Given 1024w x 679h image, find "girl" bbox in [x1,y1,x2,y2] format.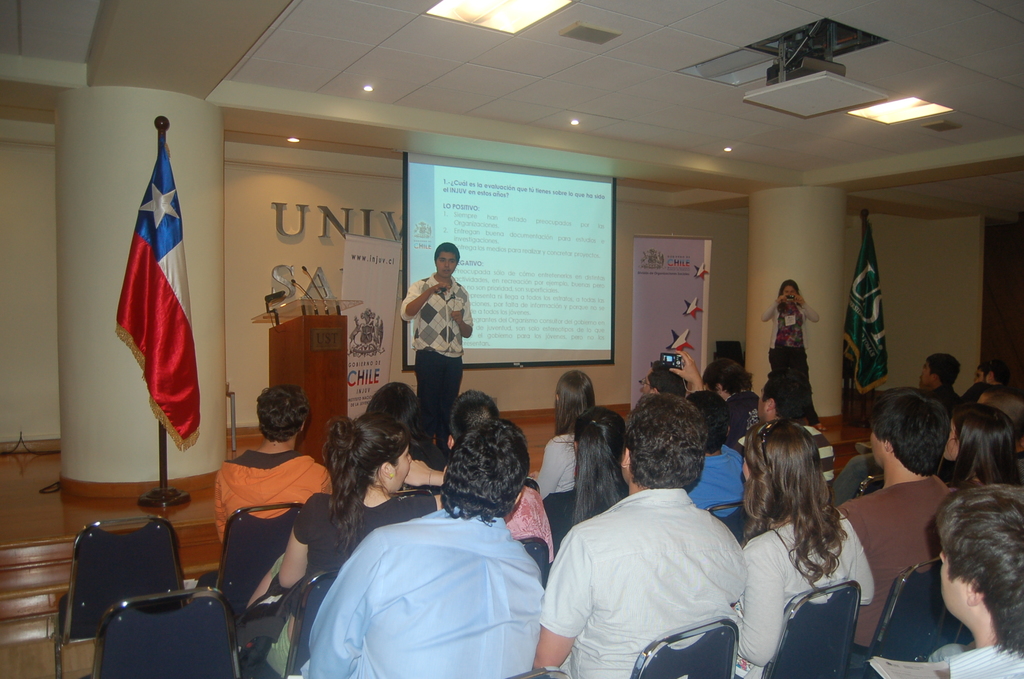
[531,367,596,498].
